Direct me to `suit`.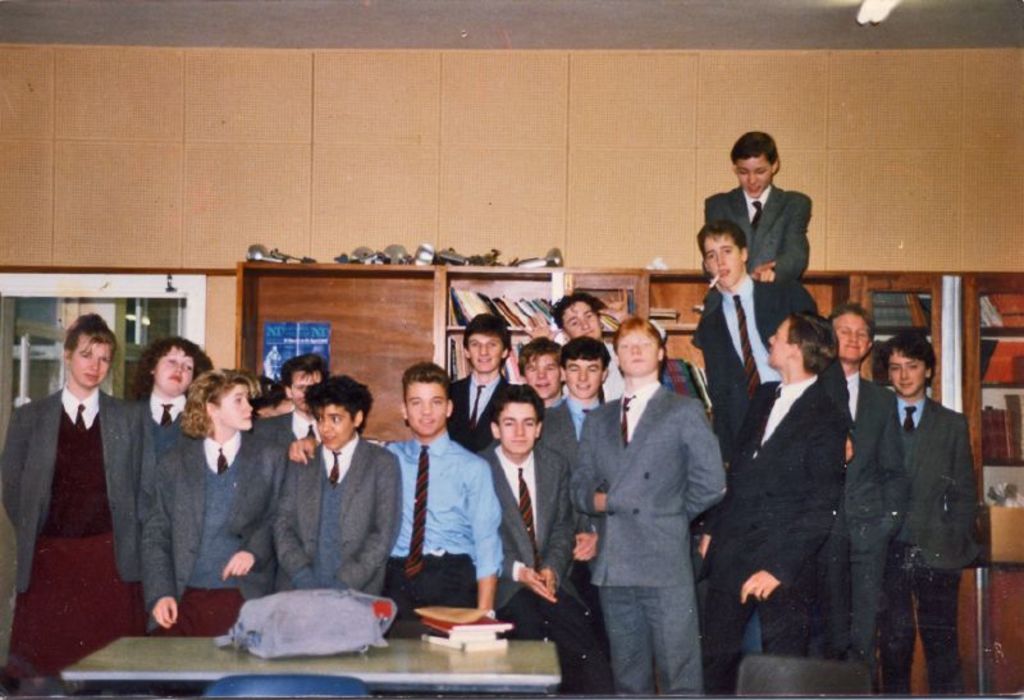
Direction: 562/320/730/683.
